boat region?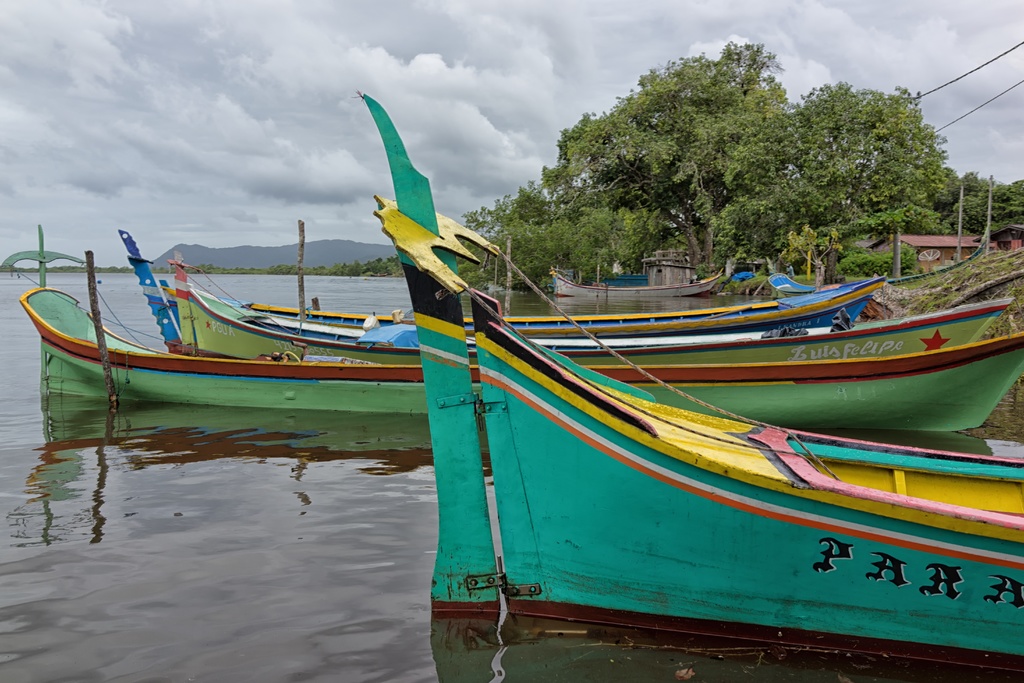
x1=243, y1=300, x2=781, y2=331
